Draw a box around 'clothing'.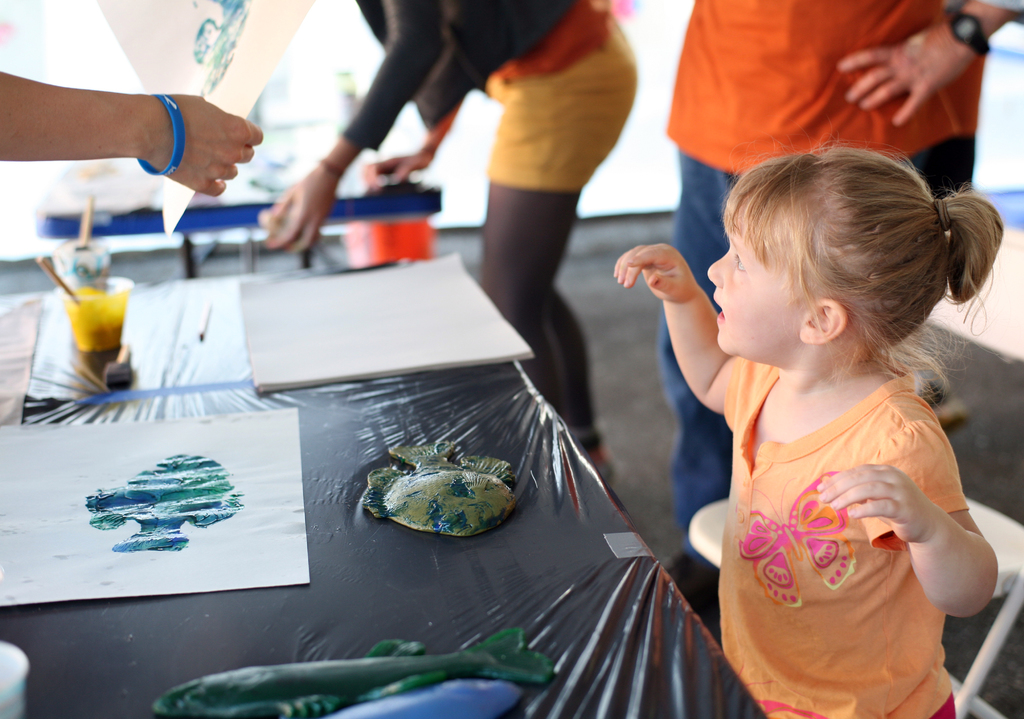
708/375/958/718.
